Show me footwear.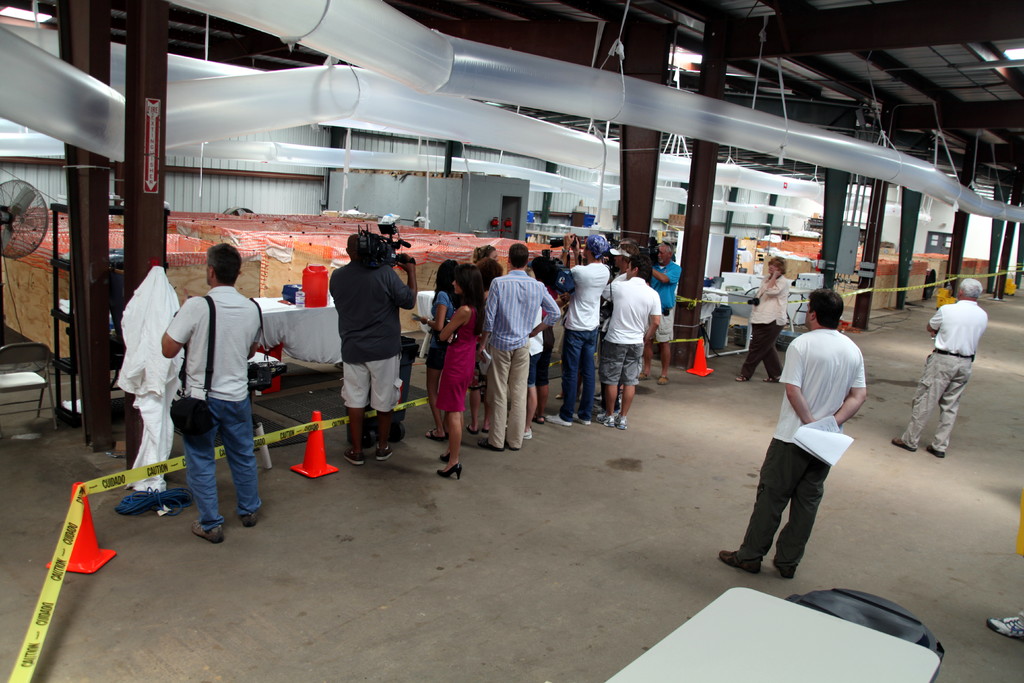
footwear is here: 195:516:220:545.
